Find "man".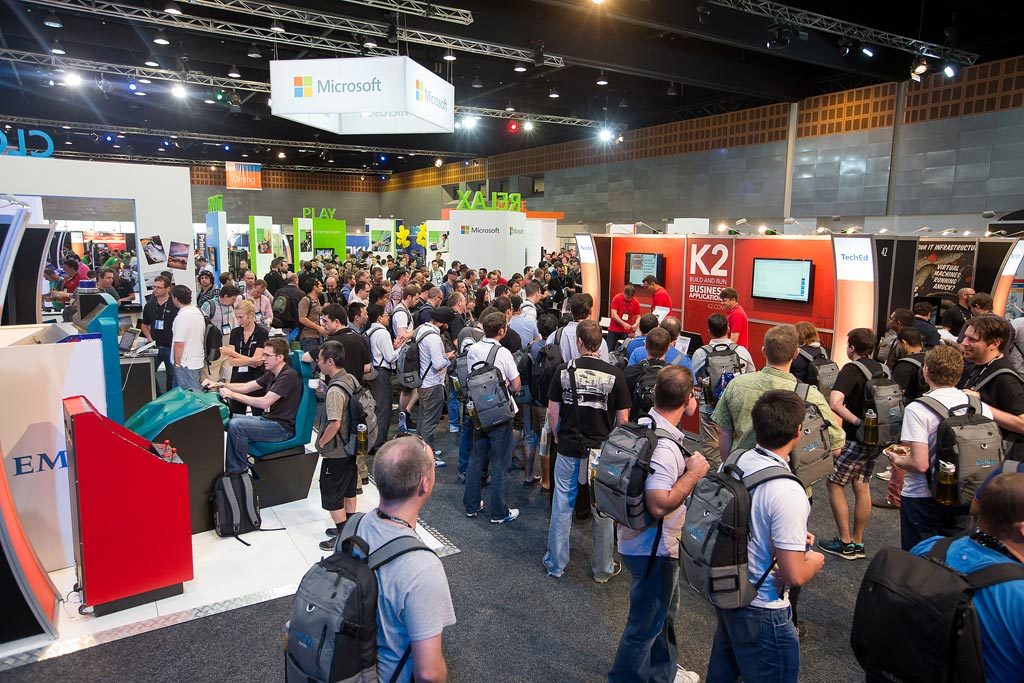
[x1=943, y1=288, x2=975, y2=337].
